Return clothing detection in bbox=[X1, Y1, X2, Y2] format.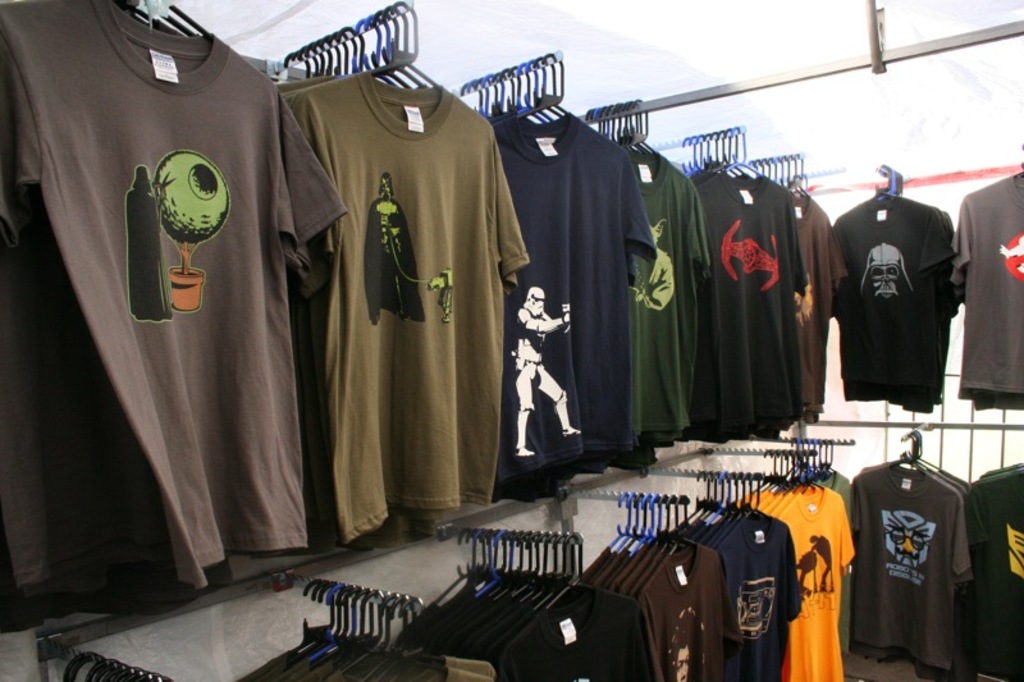
bbox=[480, 450, 1023, 681].
